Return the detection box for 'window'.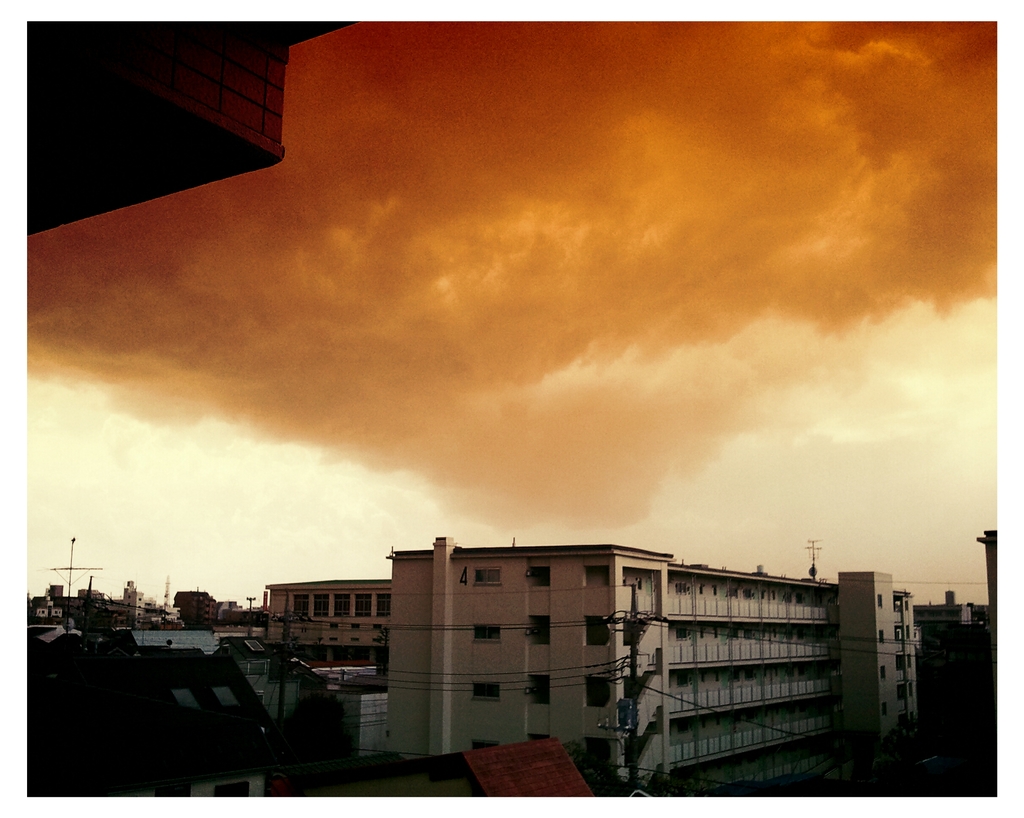
351/594/372/618.
